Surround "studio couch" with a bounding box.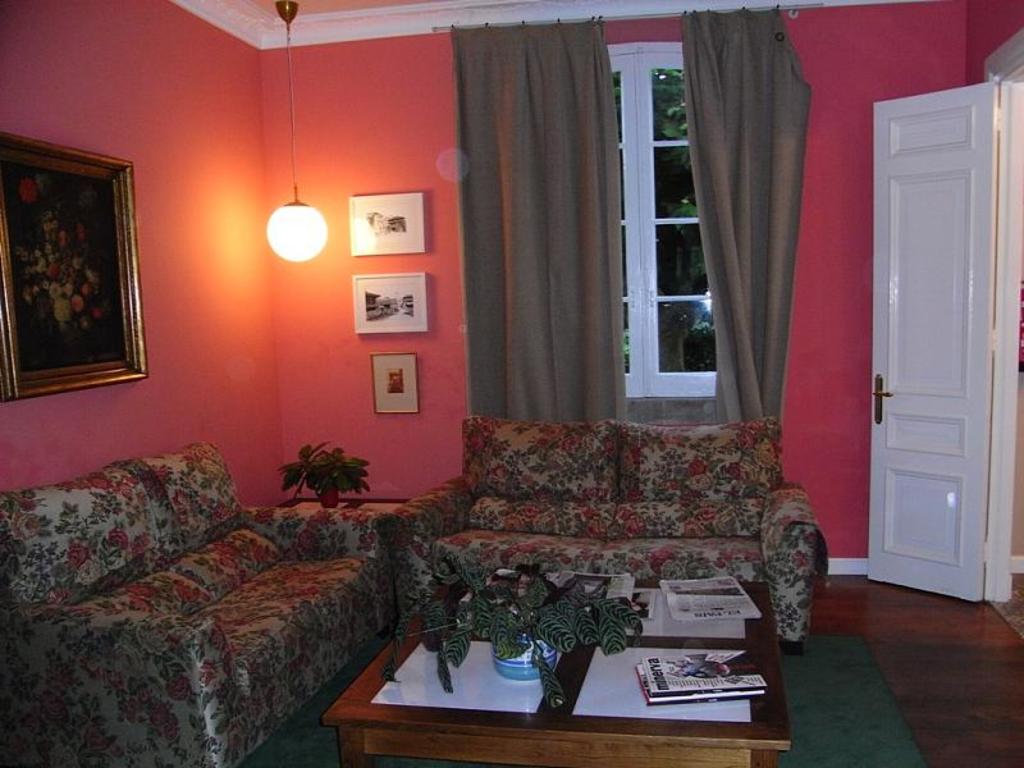
[397, 422, 831, 654].
